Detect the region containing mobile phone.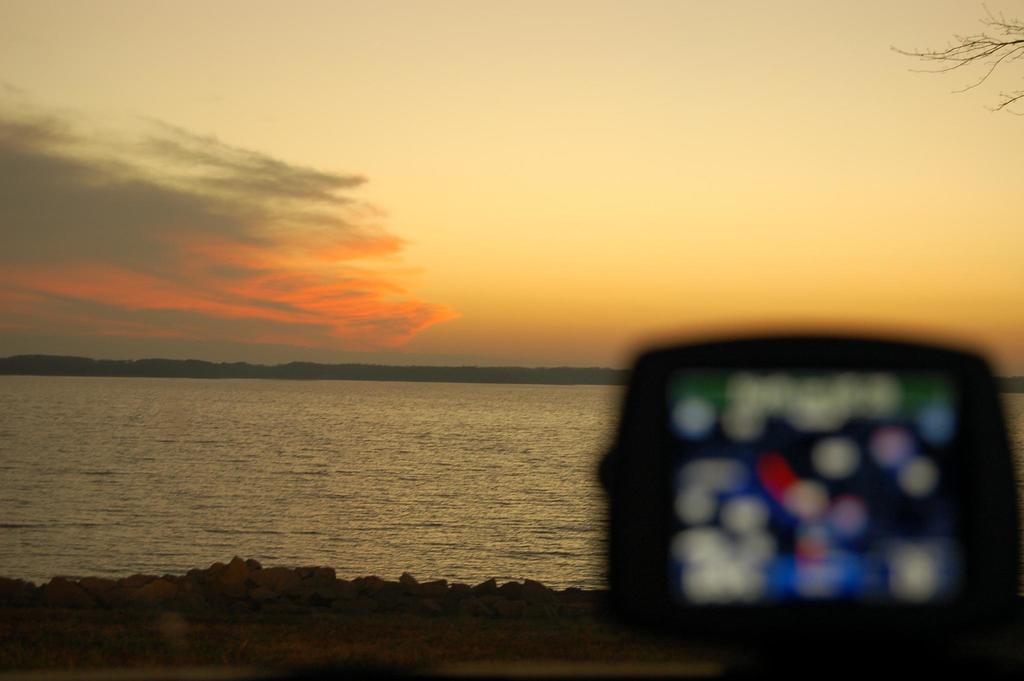
(left=579, top=344, right=1023, bottom=614).
